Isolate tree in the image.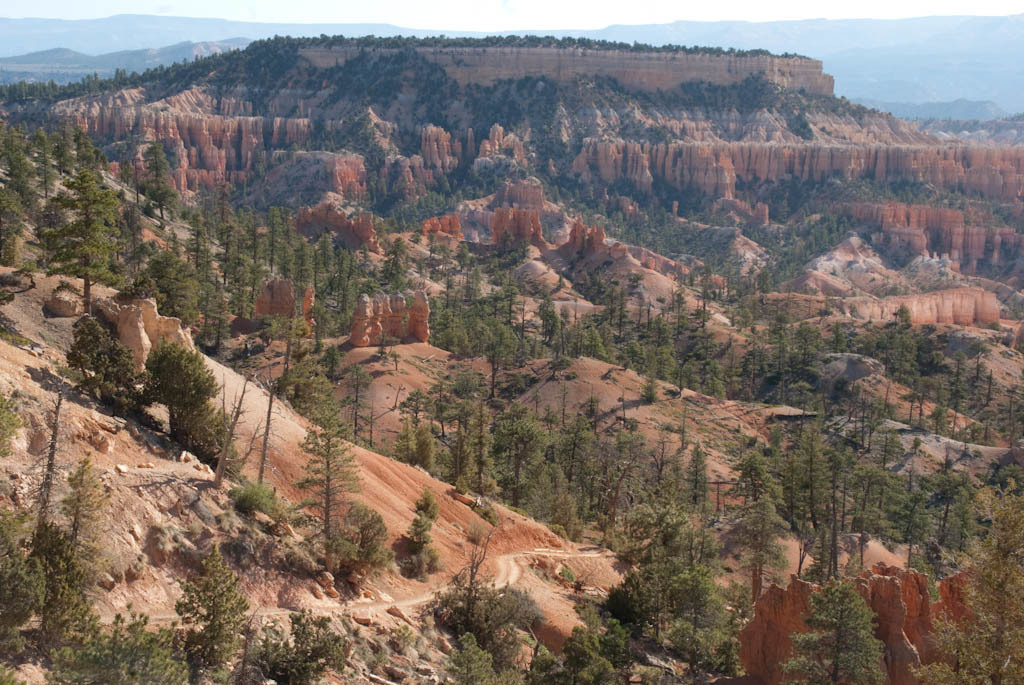
Isolated region: x1=0, y1=192, x2=26, y2=267.
